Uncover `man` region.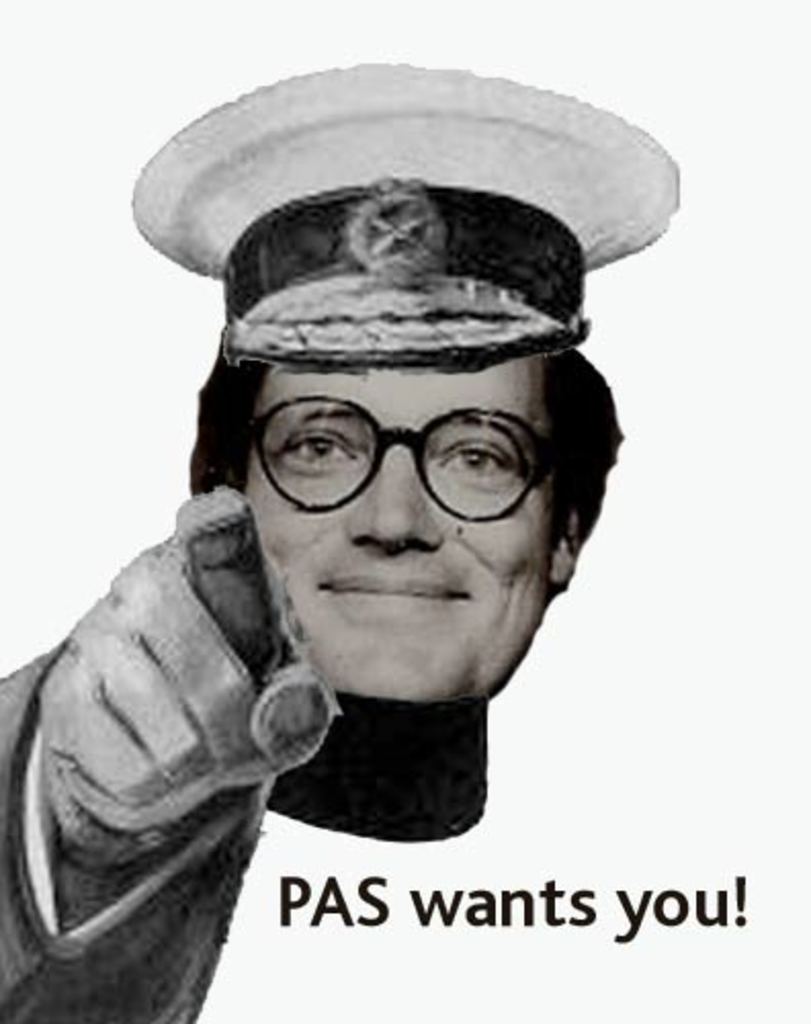
Uncovered: <bbox>25, 119, 696, 977</bbox>.
